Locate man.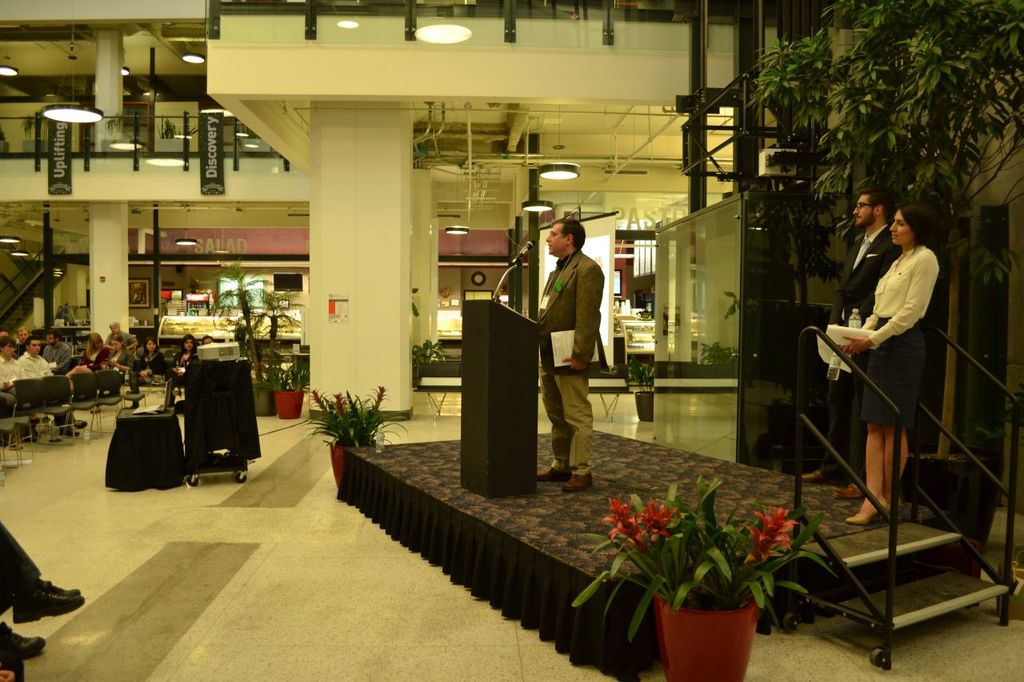
Bounding box: {"x1": 794, "y1": 189, "x2": 904, "y2": 500}.
